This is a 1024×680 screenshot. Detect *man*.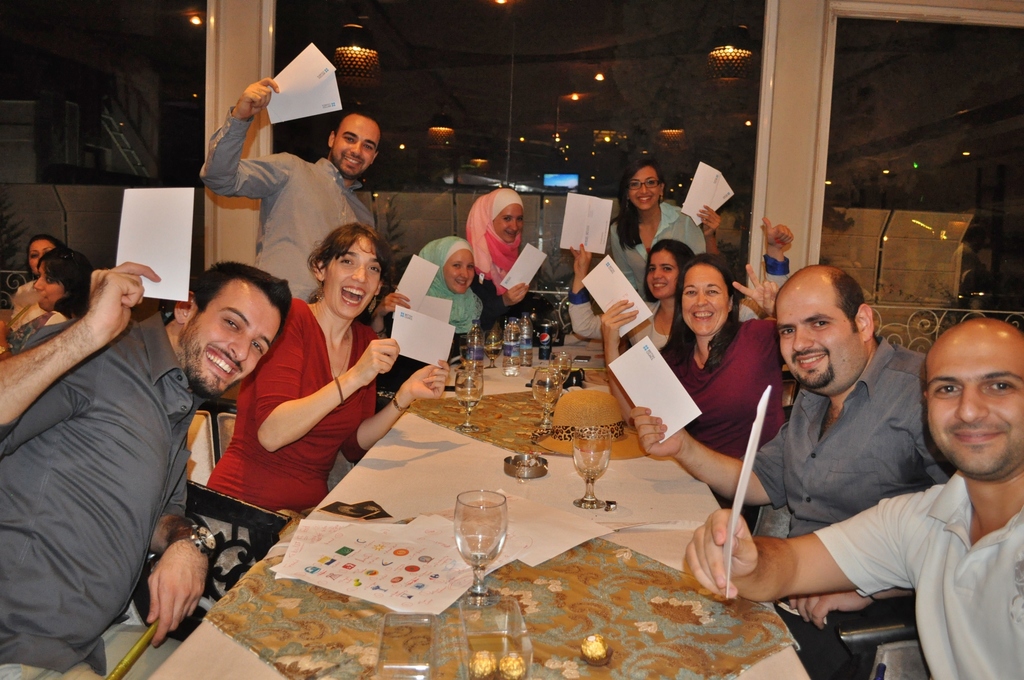
[684, 316, 1023, 679].
